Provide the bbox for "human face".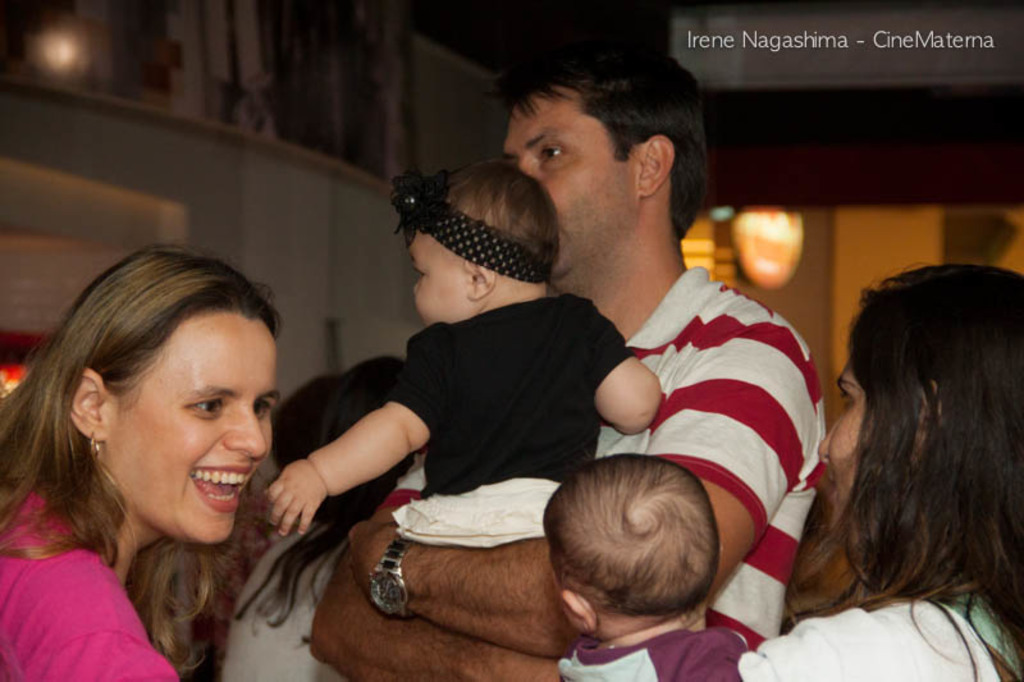
locate(116, 306, 275, 545).
